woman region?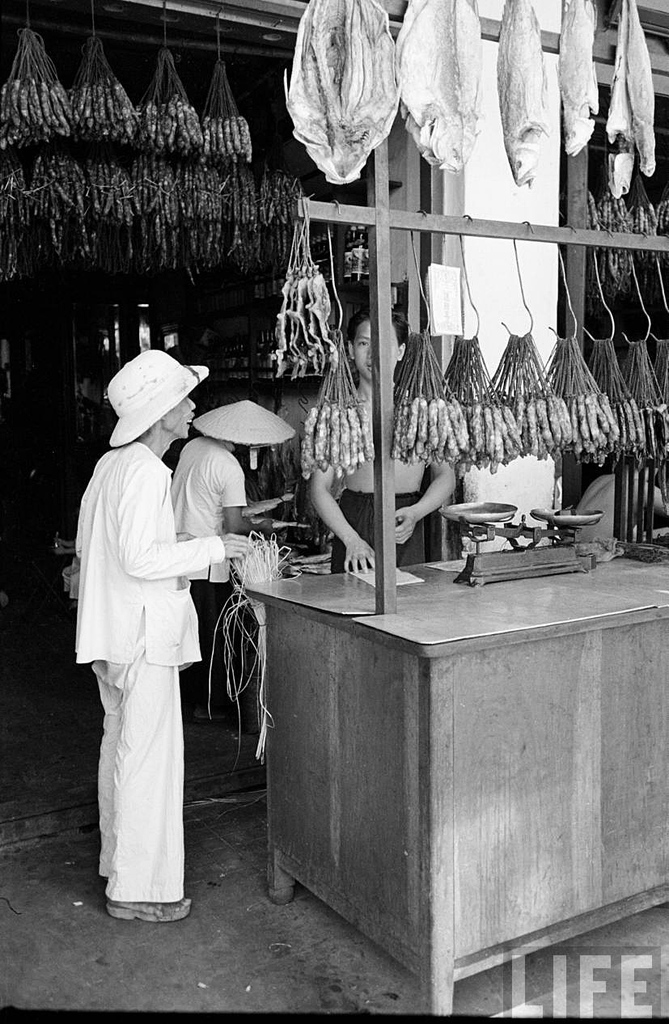
68/381/231/920
